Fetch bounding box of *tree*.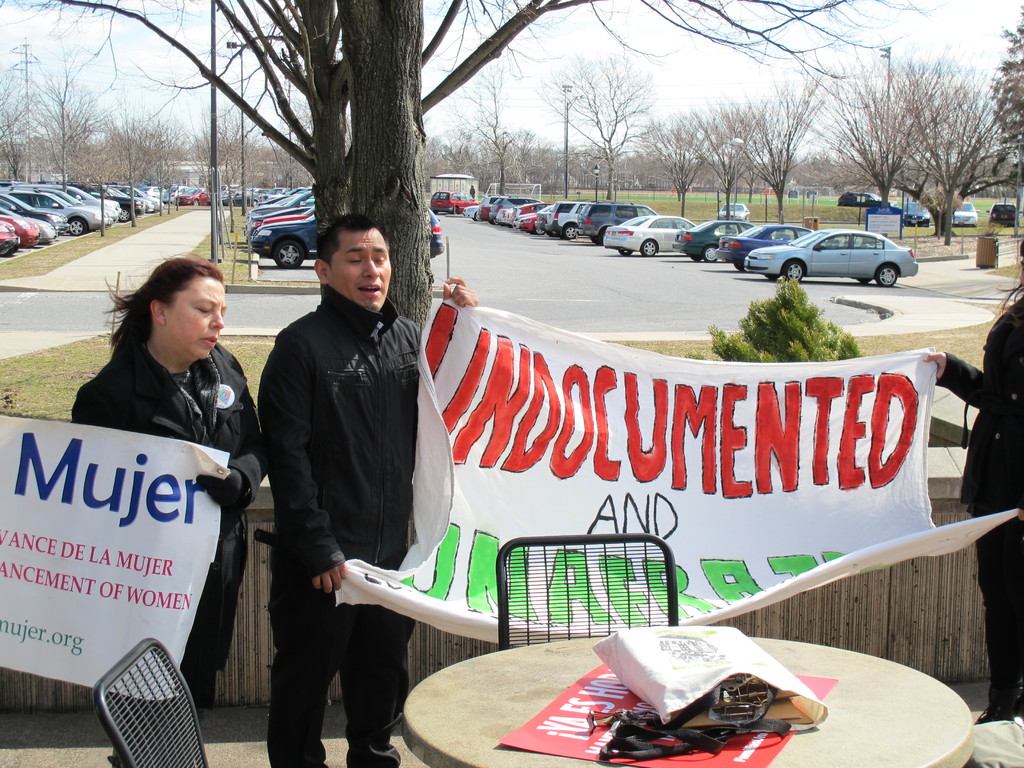
Bbox: (420,122,487,184).
